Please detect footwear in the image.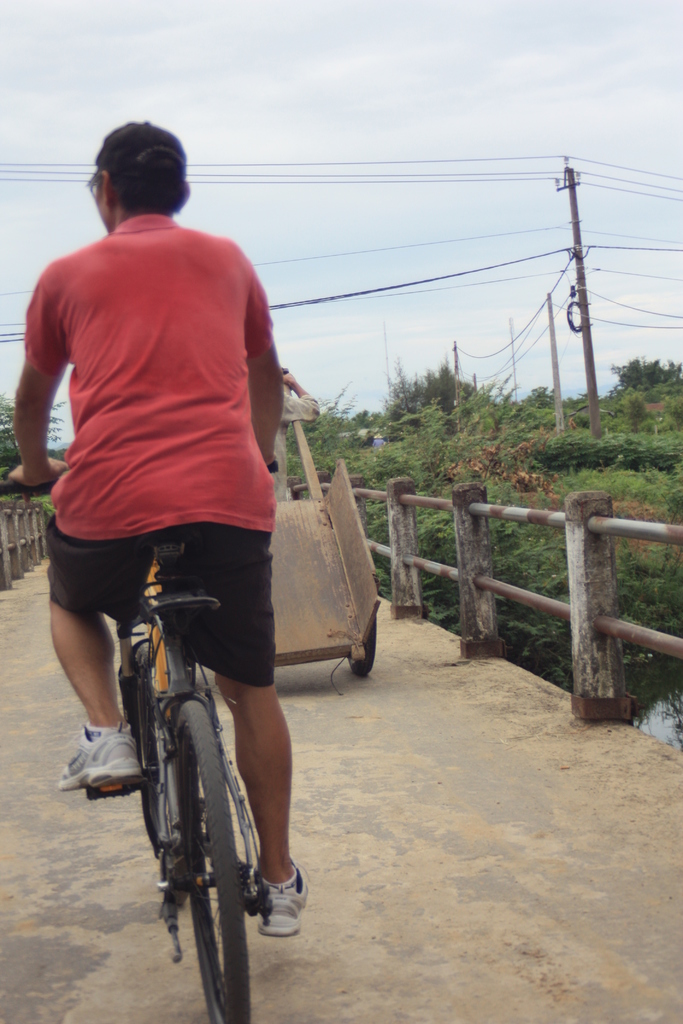
[53, 724, 137, 792].
